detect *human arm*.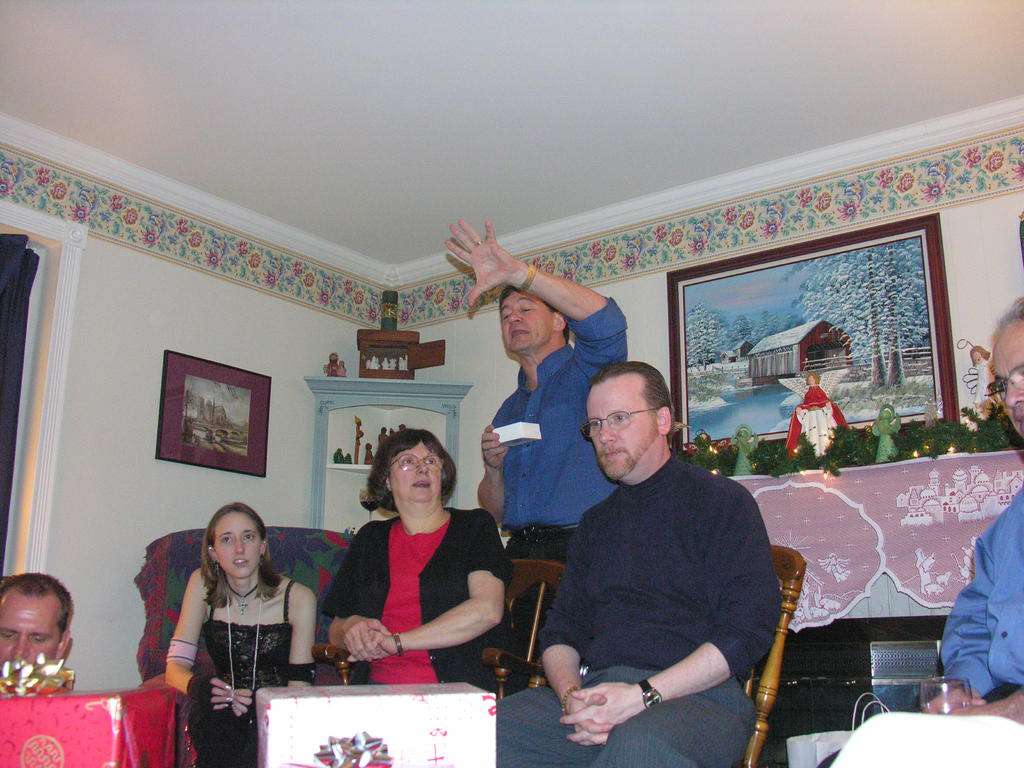
Detected at (920,524,996,718).
